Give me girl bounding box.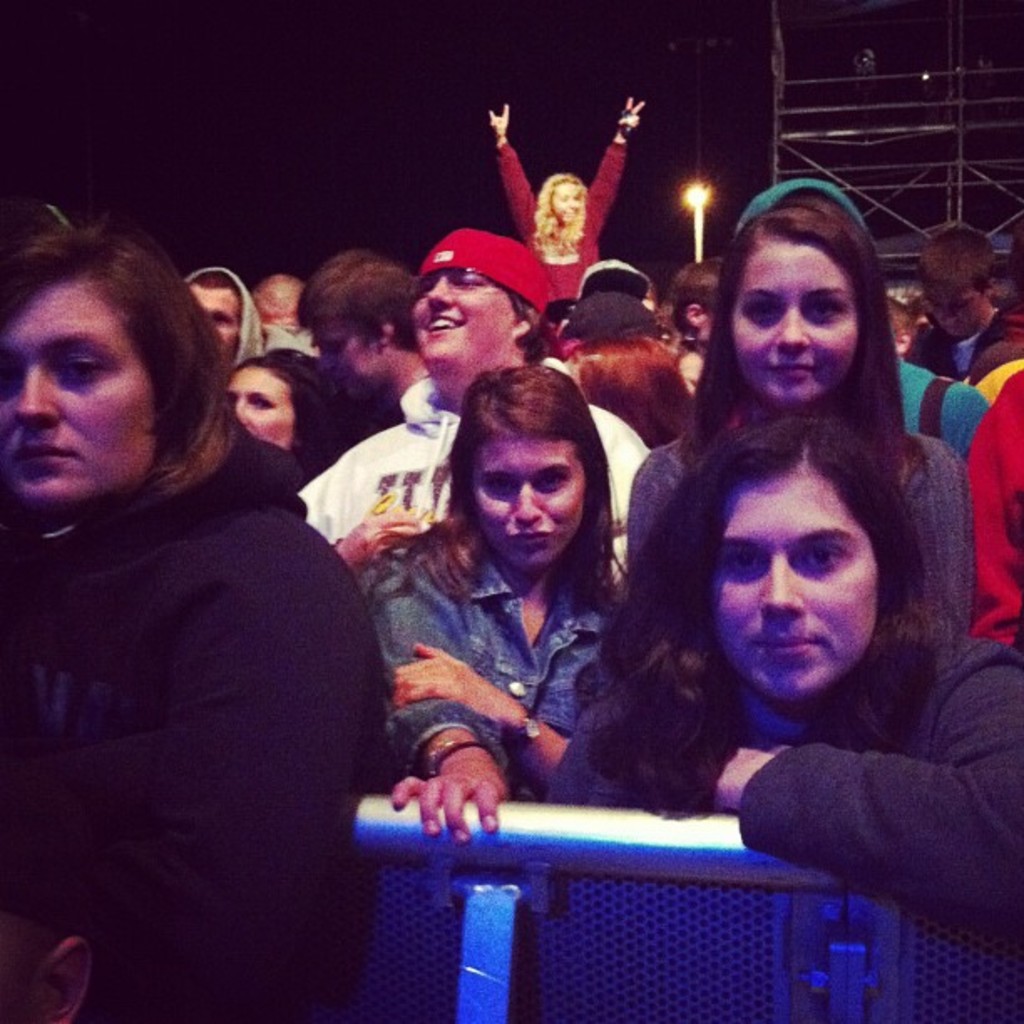
(left=629, top=201, right=970, bottom=641).
